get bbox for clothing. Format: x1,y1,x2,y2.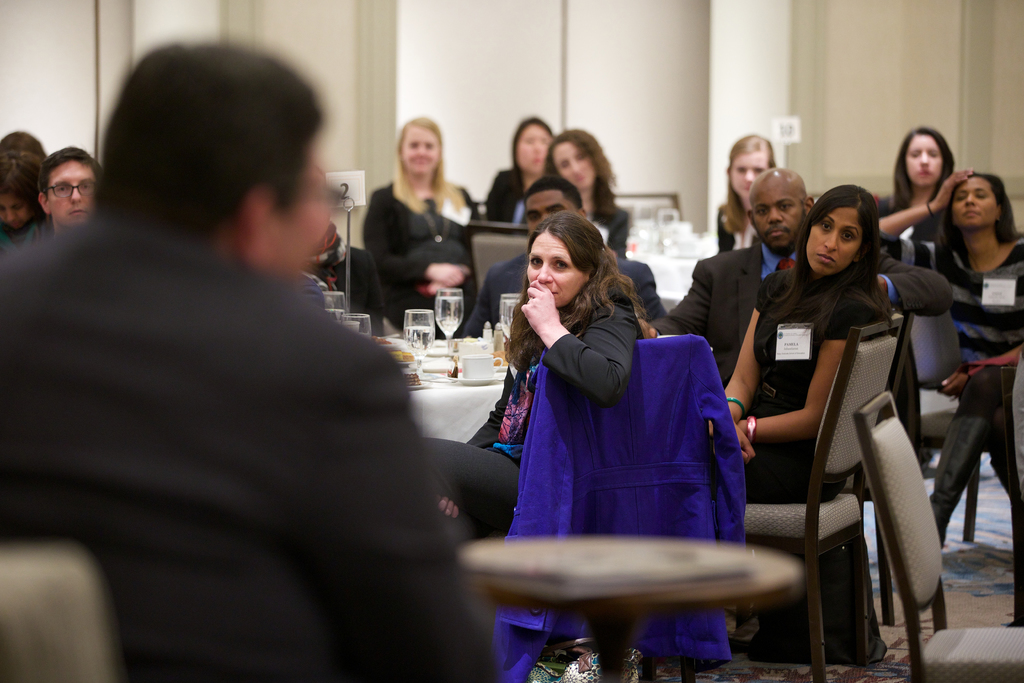
358,179,481,257.
